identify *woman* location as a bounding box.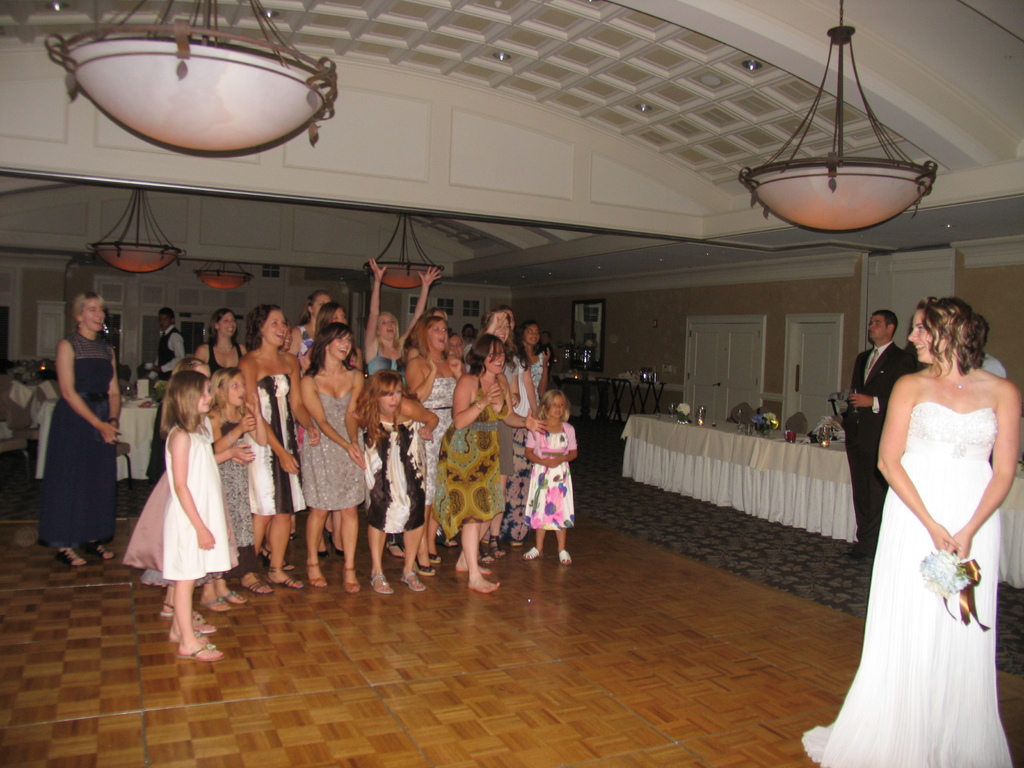
[left=297, top=324, right=369, bottom=589].
